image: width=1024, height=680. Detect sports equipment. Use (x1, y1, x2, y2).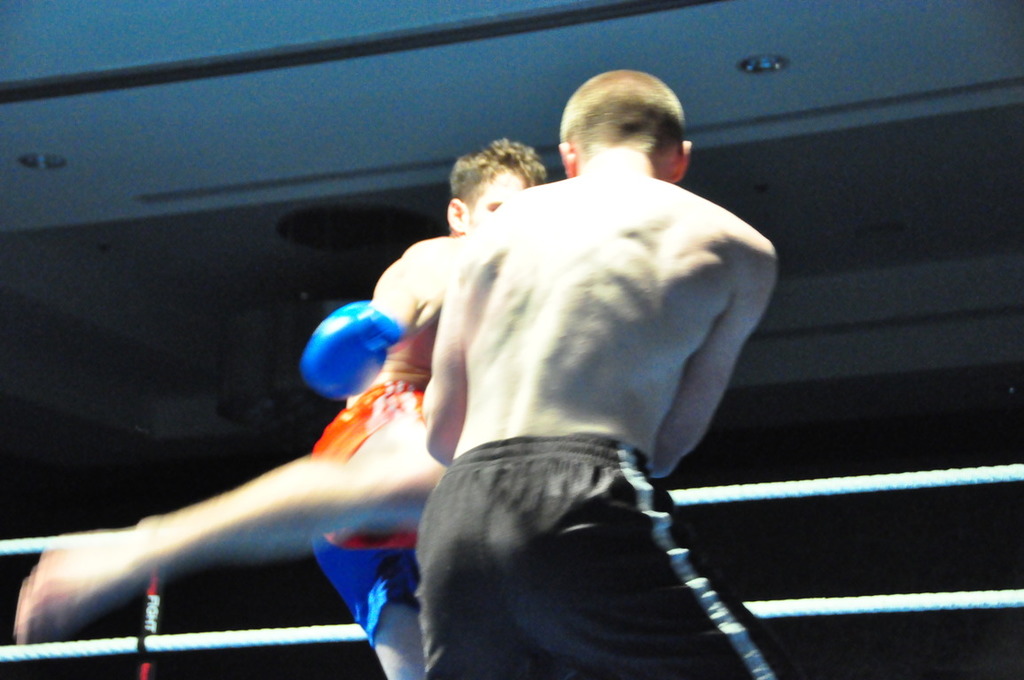
(298, 296, 406, 403).
